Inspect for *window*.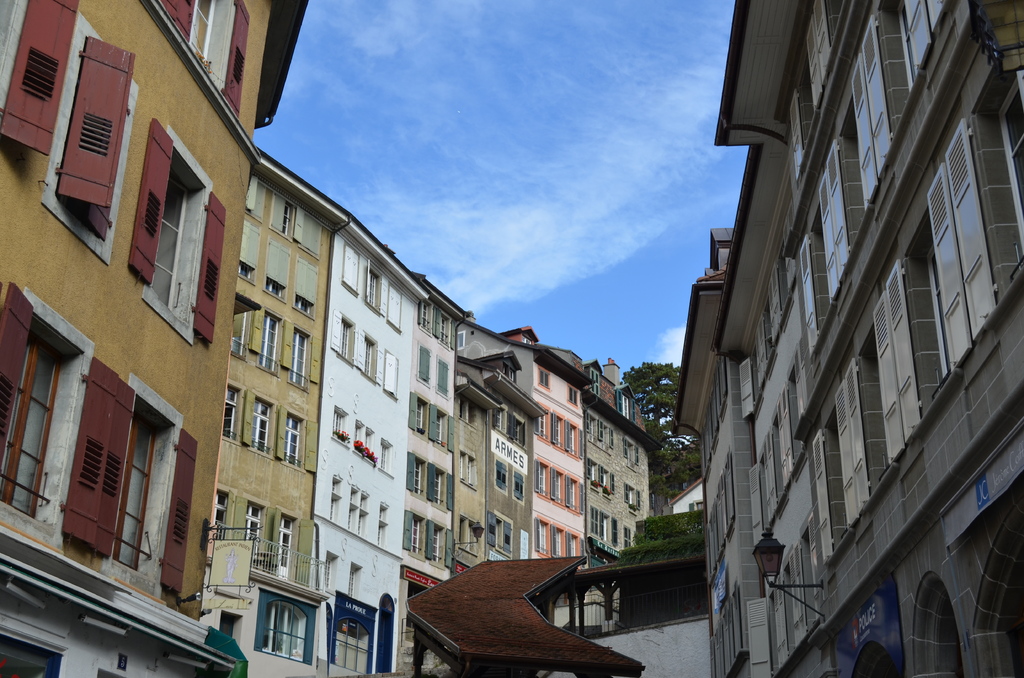
Inspection: crop(330, 478, 340, 528).
